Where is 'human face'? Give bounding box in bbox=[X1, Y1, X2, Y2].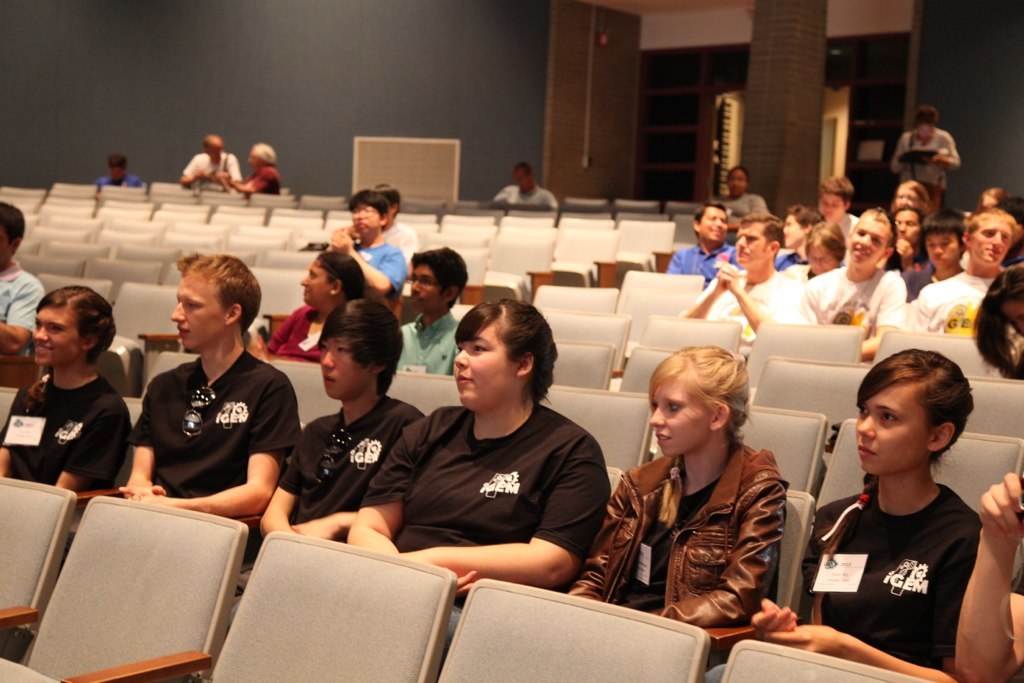
bbox=[322, 317, 355, 399].
